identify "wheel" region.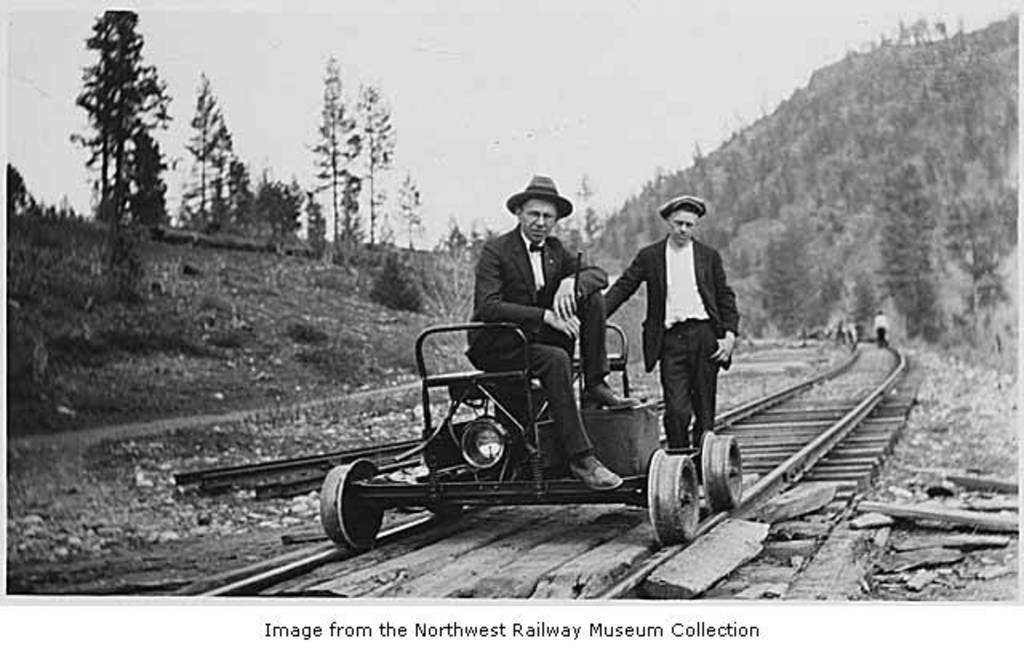
Region: x1=650 y1=456 x2=707 y2=544.
